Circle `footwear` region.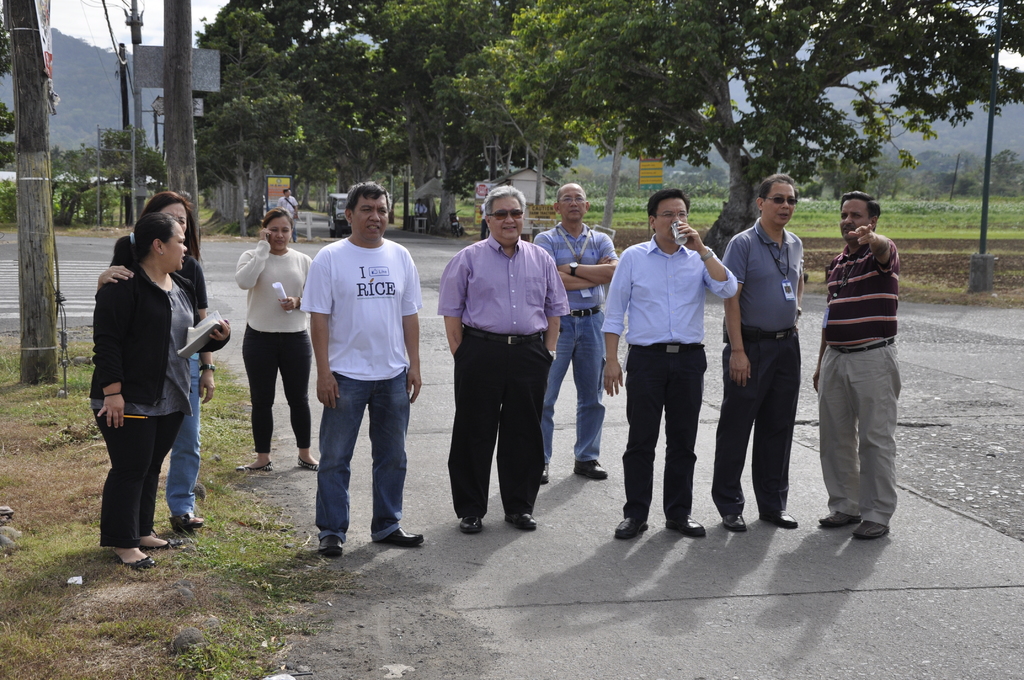
Region: box(379, 526, 426, 546).
